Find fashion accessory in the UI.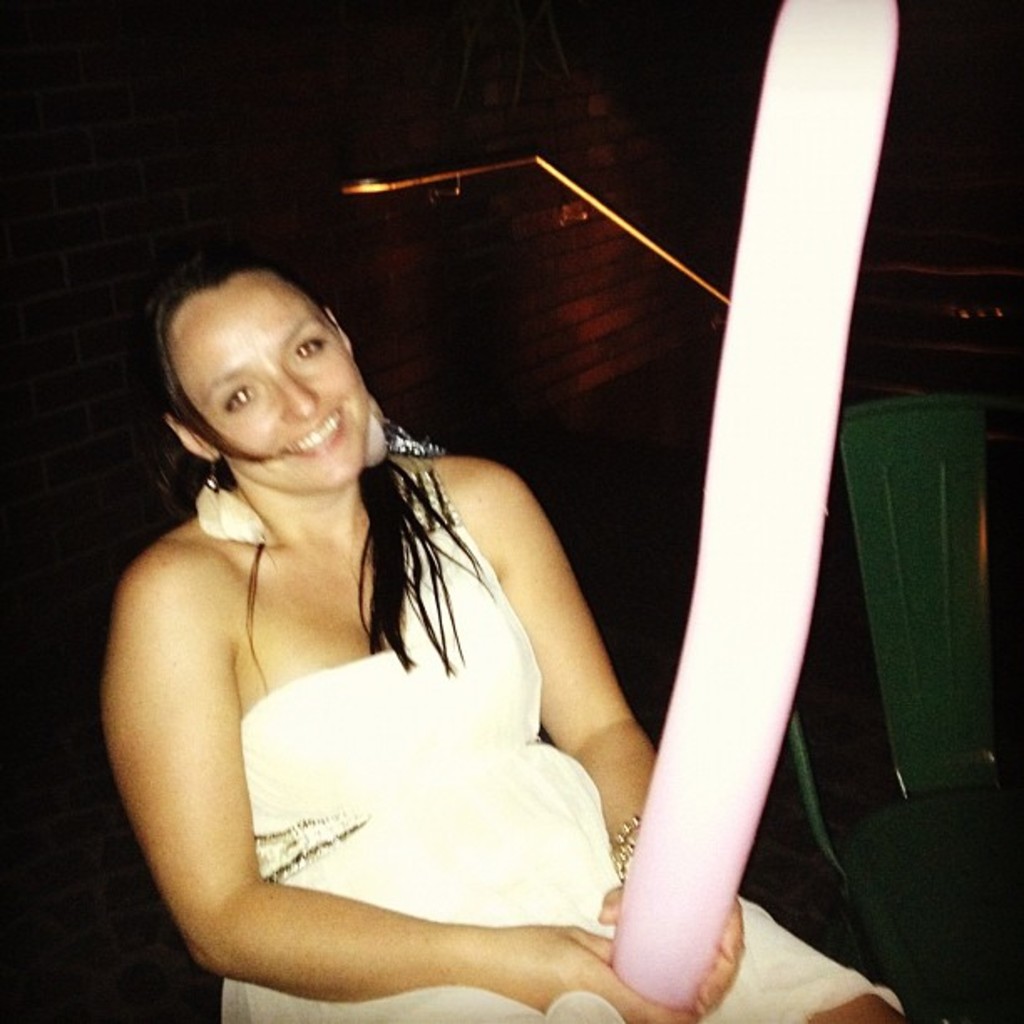
UI element at bbox(192, 458, 276, 552).
